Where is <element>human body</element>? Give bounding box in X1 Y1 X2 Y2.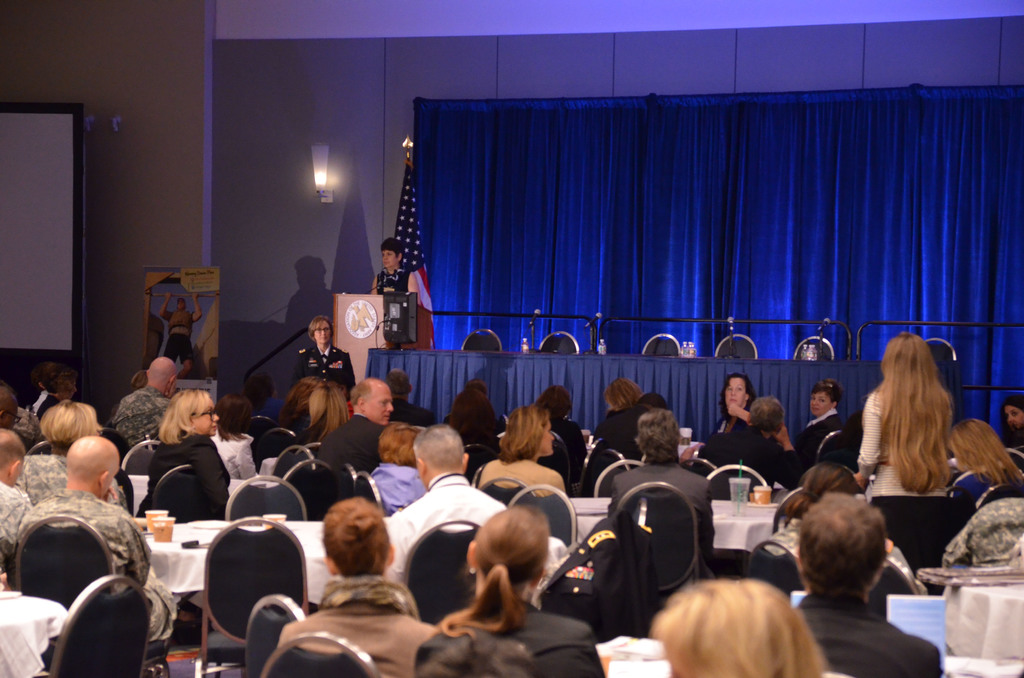
483 449 565 517.
